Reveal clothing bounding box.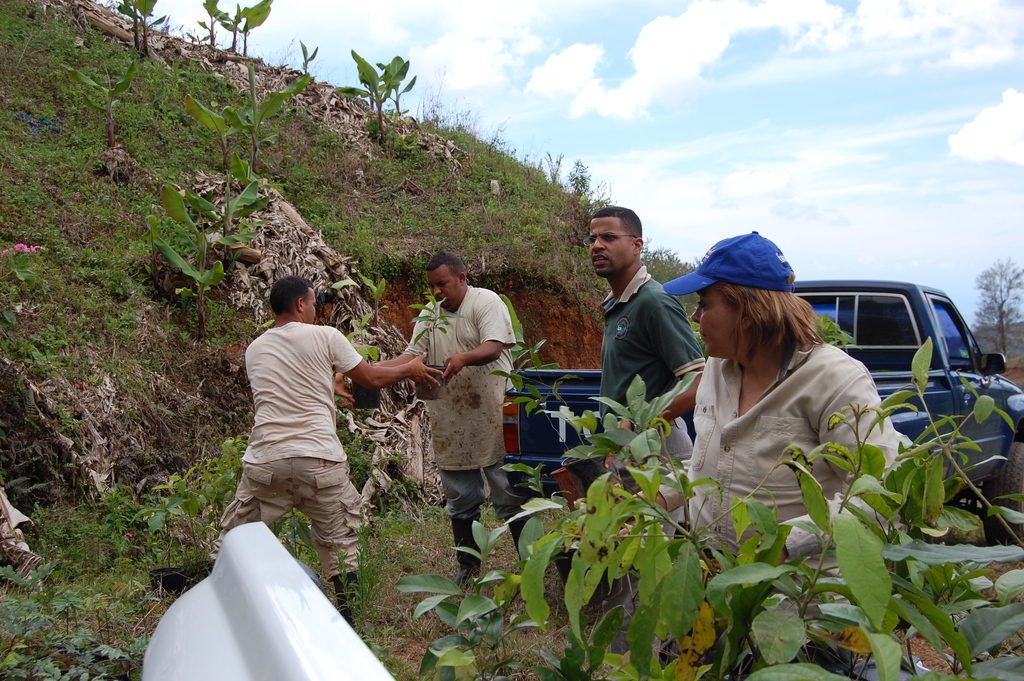
Revealed: bbox=(196, 314, 377, 578).
